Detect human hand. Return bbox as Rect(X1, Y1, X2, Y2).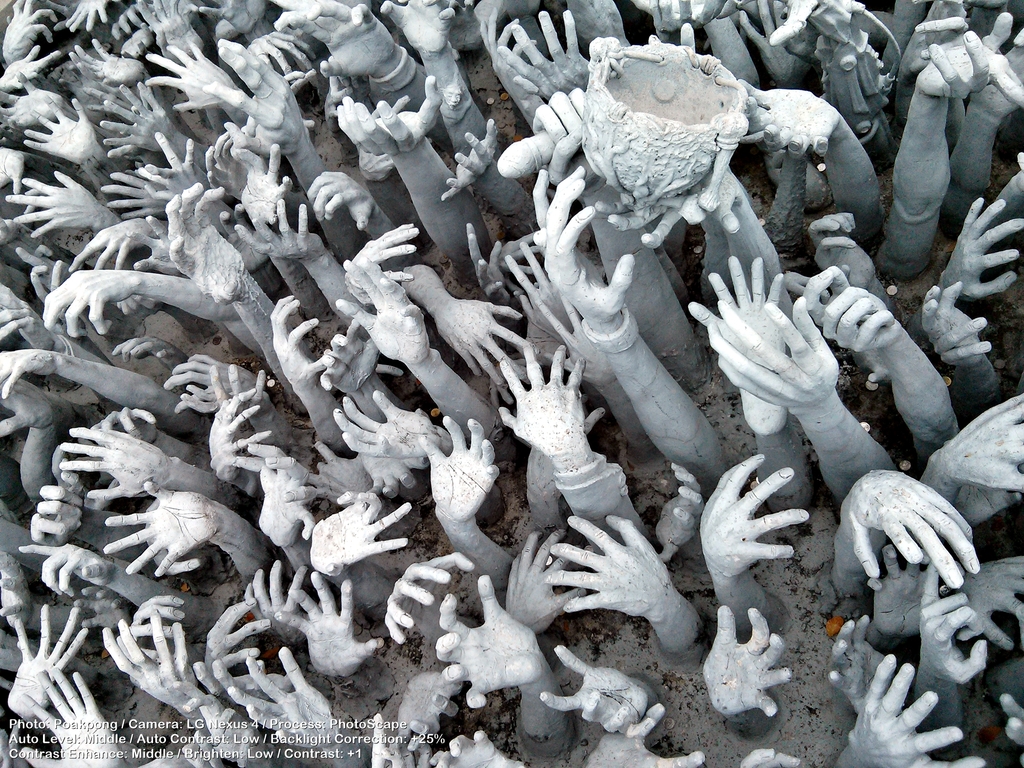
Rect(172, 673, 253, 761).
